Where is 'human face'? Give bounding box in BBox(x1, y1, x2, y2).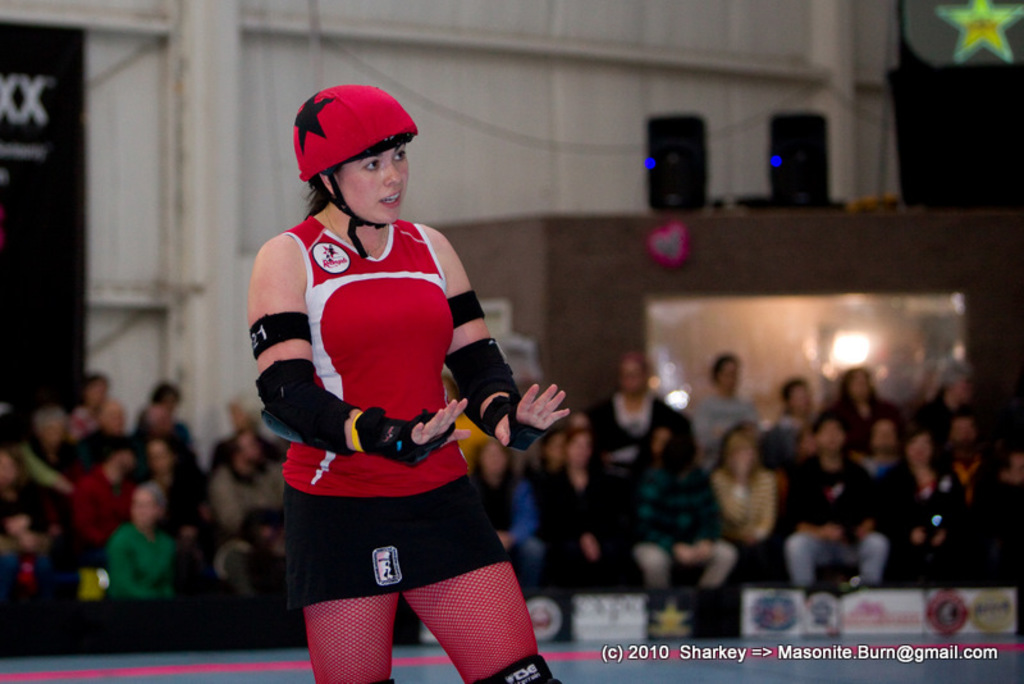
BBox(120, 455, 132, 473).
